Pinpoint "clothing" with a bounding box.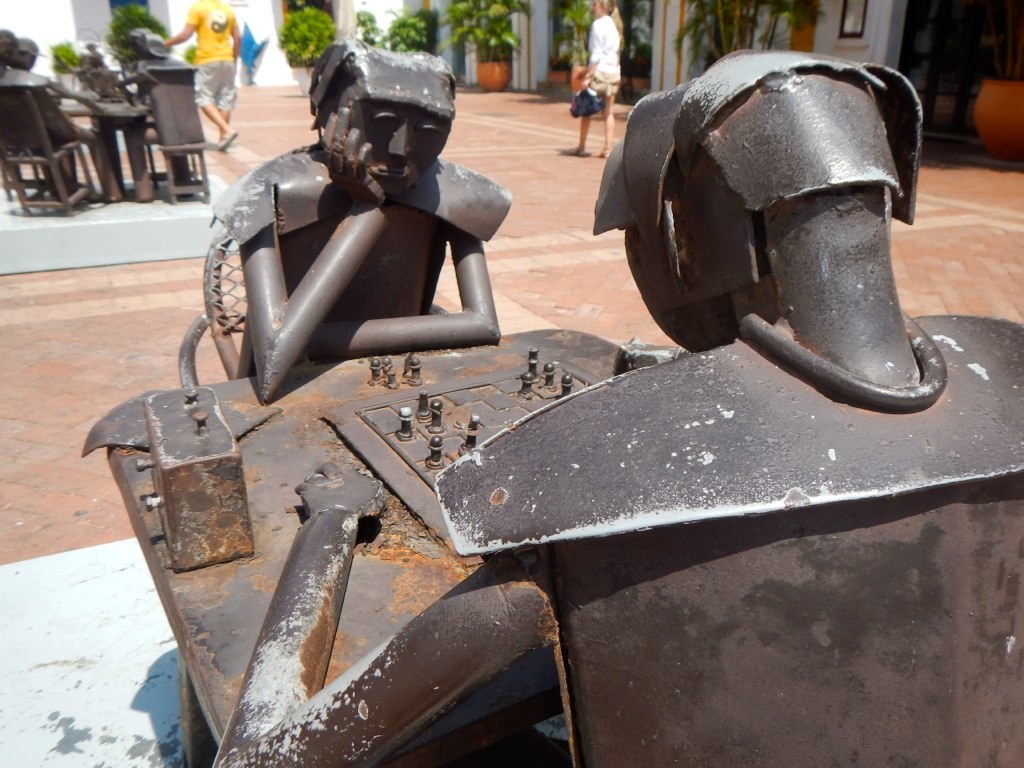
box(183, 0, 236, 112).
